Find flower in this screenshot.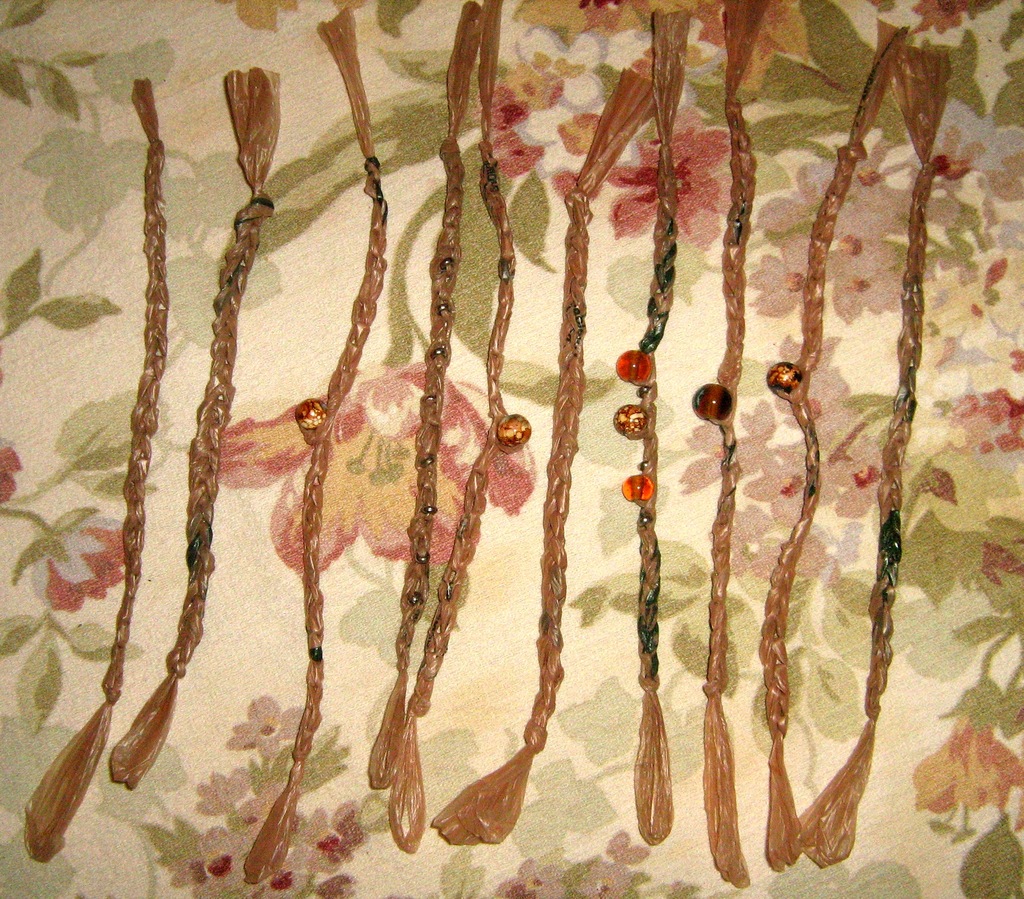
The bounding box for flower is x1=212 y1=353 x2=538 y2=583.
